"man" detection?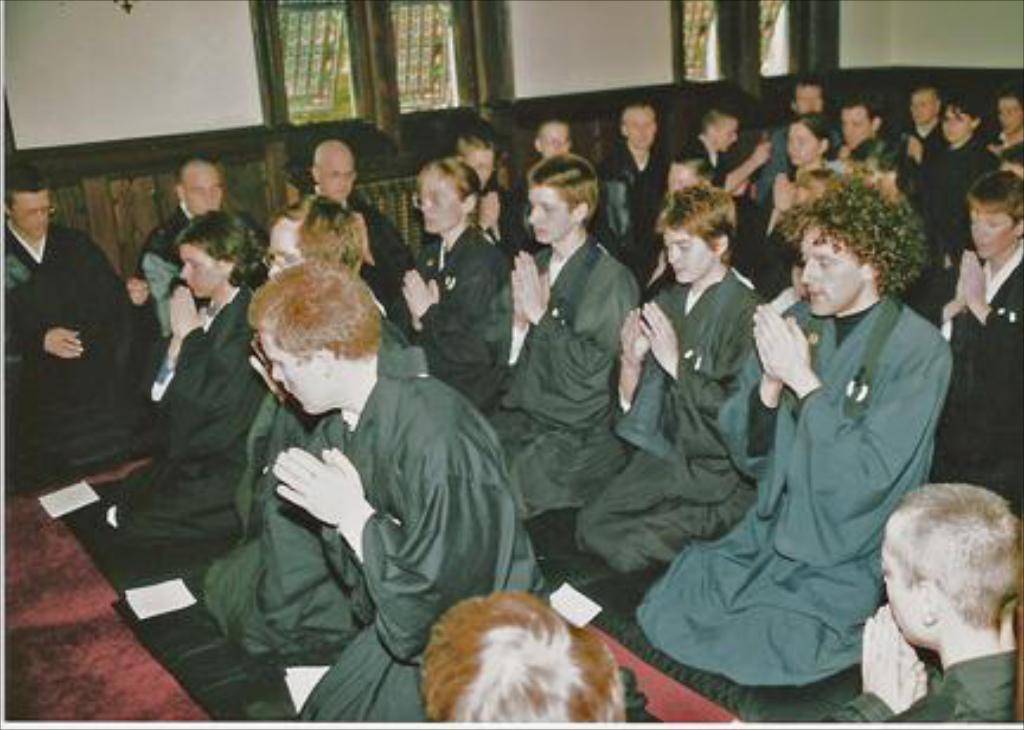
{"x1": 913, "y1": 164, "x2": 1022, "y2": 510}
